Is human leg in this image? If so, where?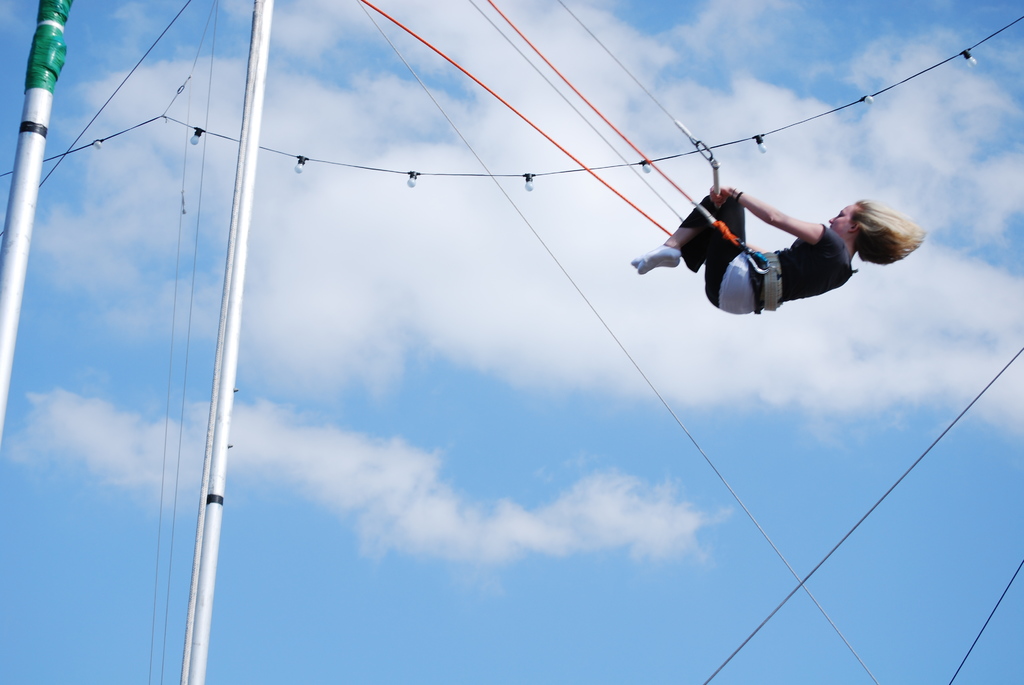
Yes, at (638,189,746,307).
